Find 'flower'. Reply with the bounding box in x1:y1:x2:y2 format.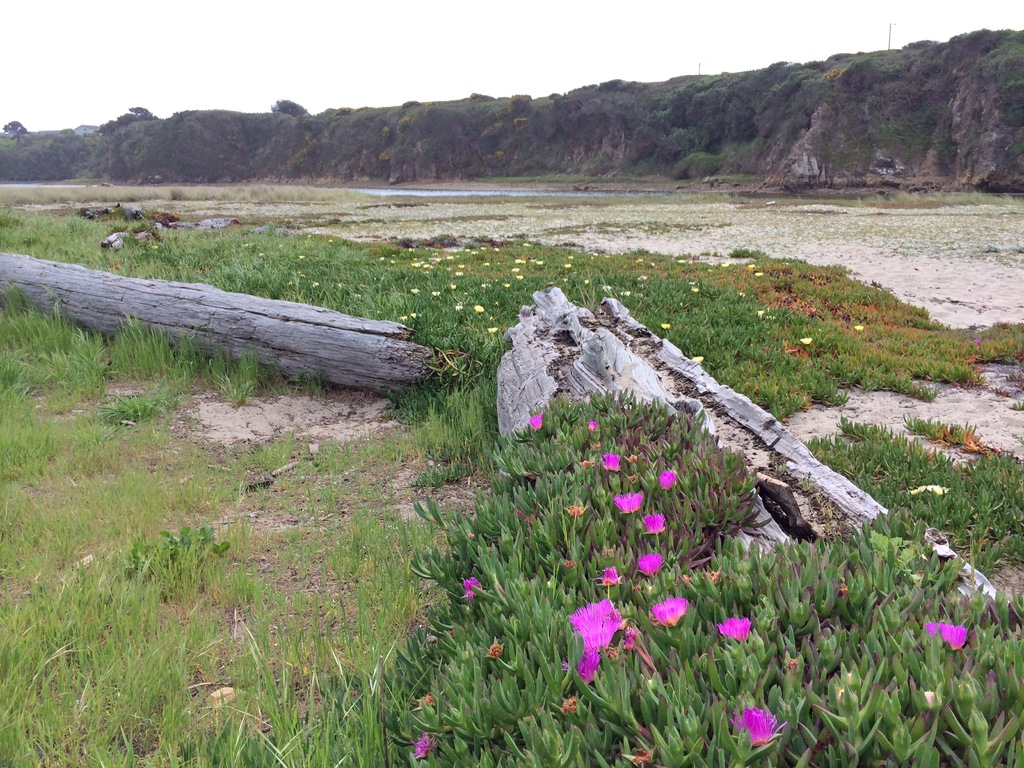
643:511:666:535.
